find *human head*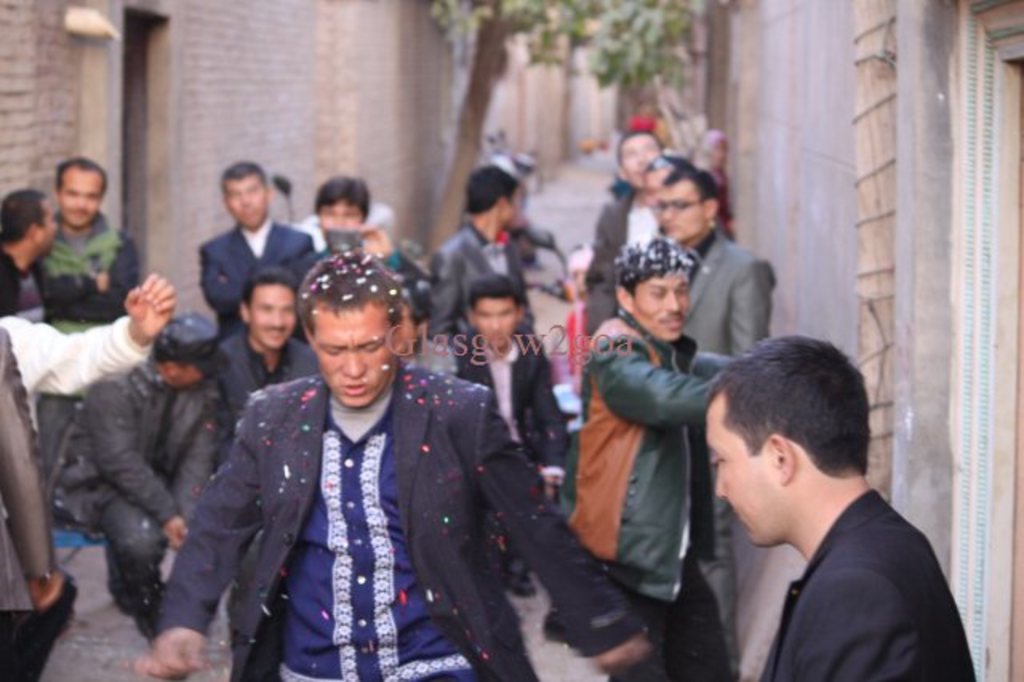
region(466, 160, 523, 235)
